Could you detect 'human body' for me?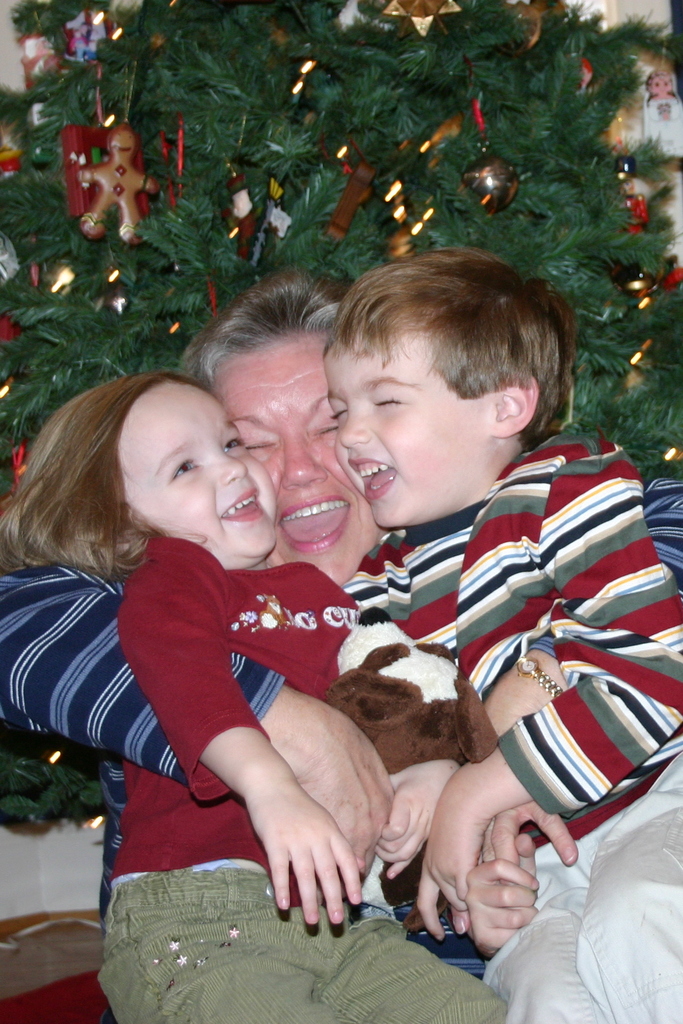
Detection result: rect(101, 534, 580, 1023).
